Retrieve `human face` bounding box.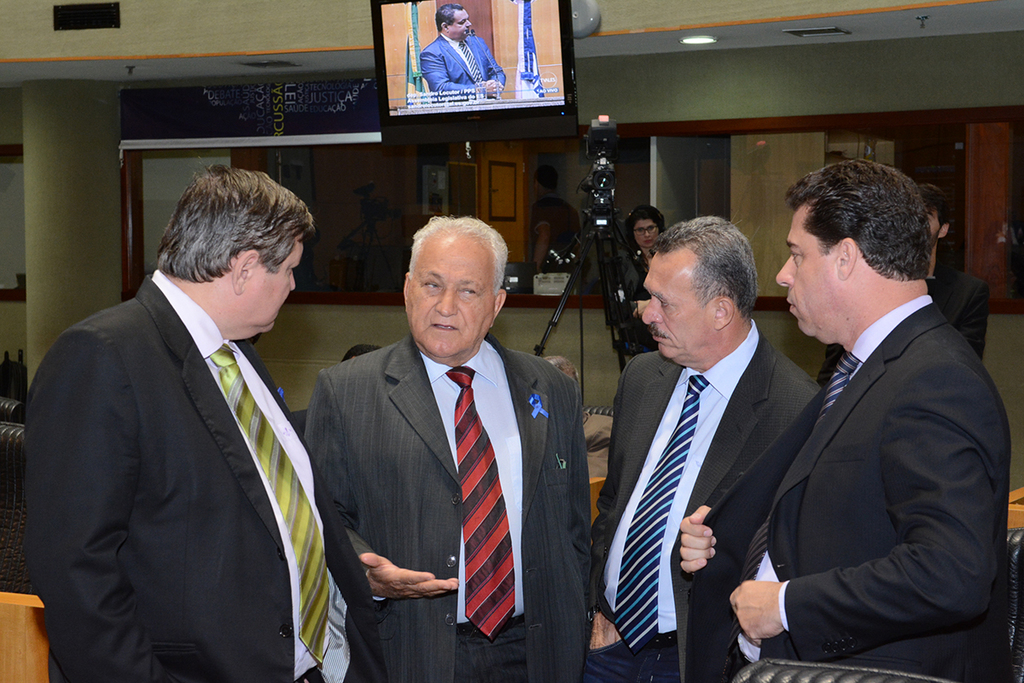
Bounding box: [643, 262, 703, 365].
